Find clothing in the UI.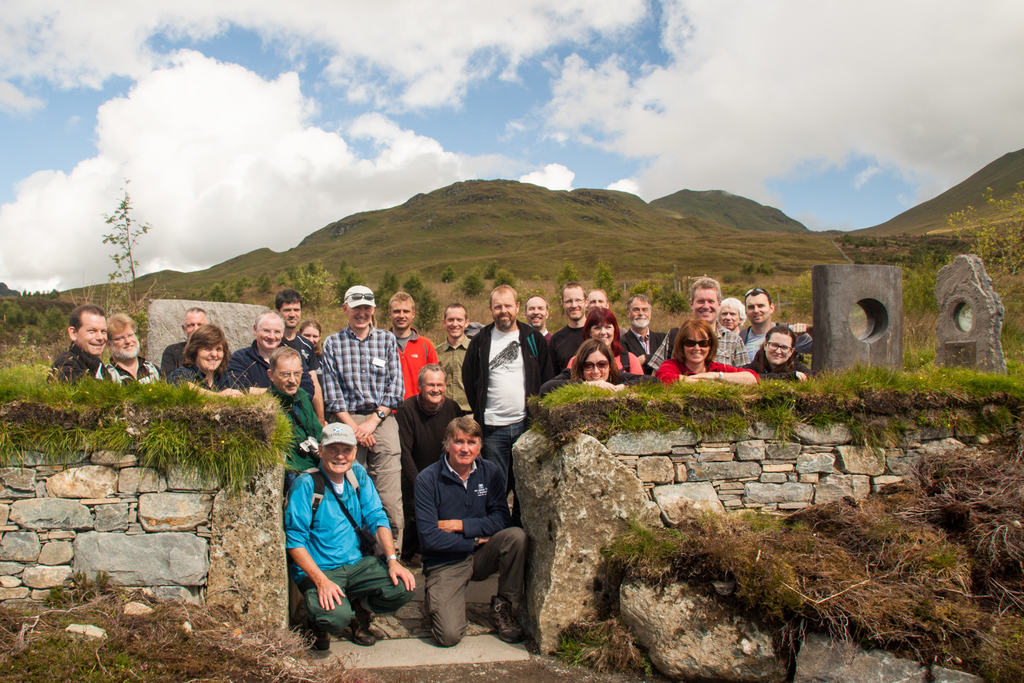
UI element at bbox(228, 339, 285, 394).
